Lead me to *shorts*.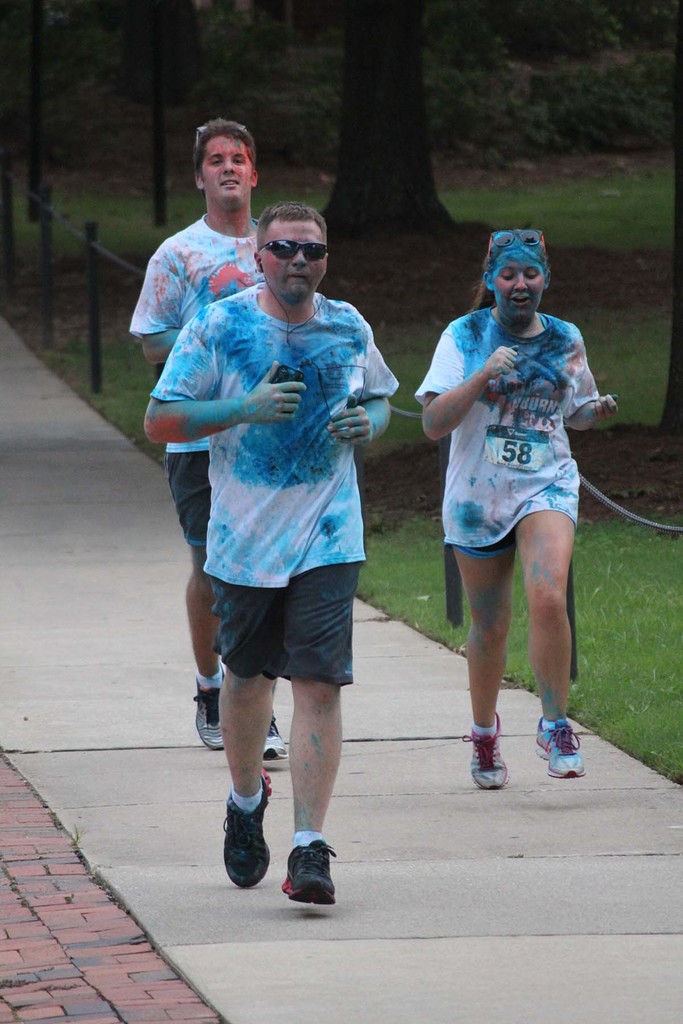
Lead to Rect(197, 579, 378, 685).
